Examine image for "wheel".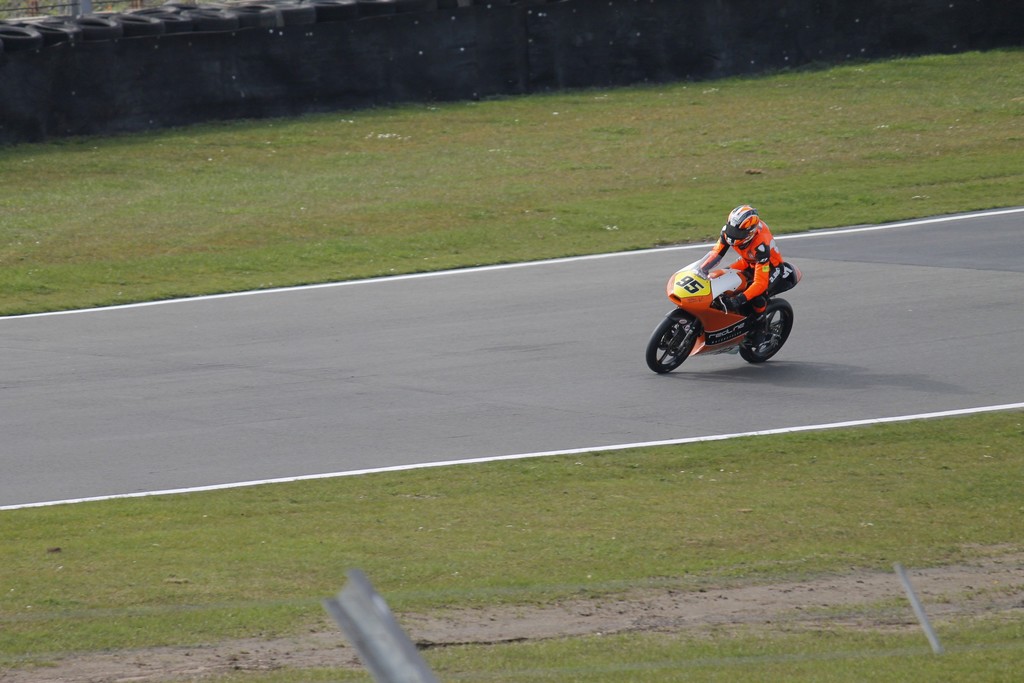
Examination result: crop(735, 294, 796, 361).
